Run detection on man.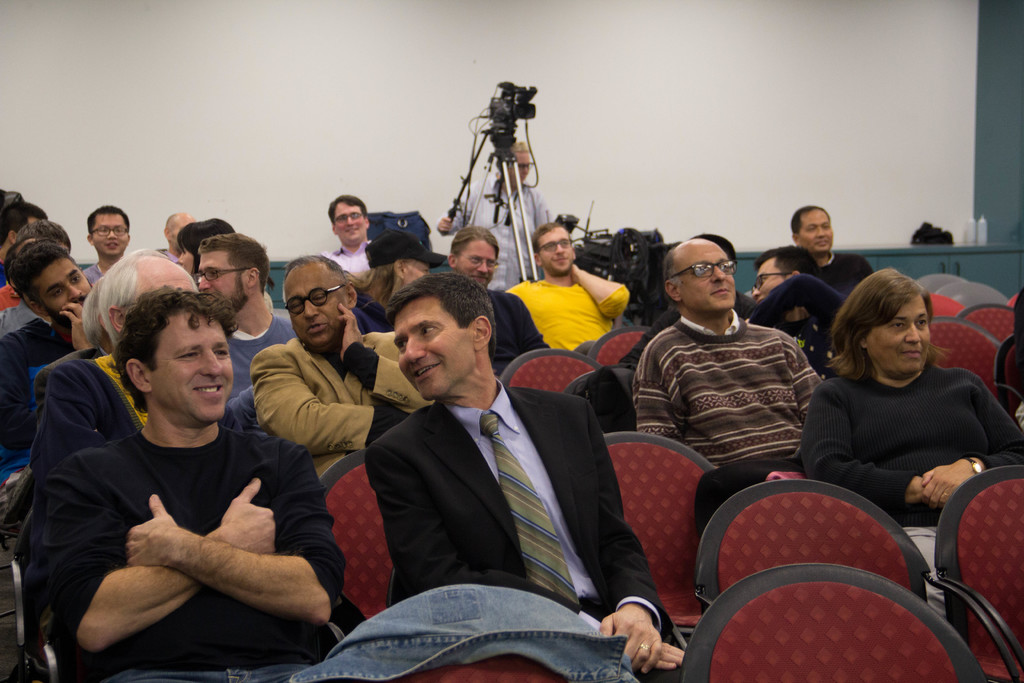
Result: (left=244, top=255, right=435, bottom=476).
